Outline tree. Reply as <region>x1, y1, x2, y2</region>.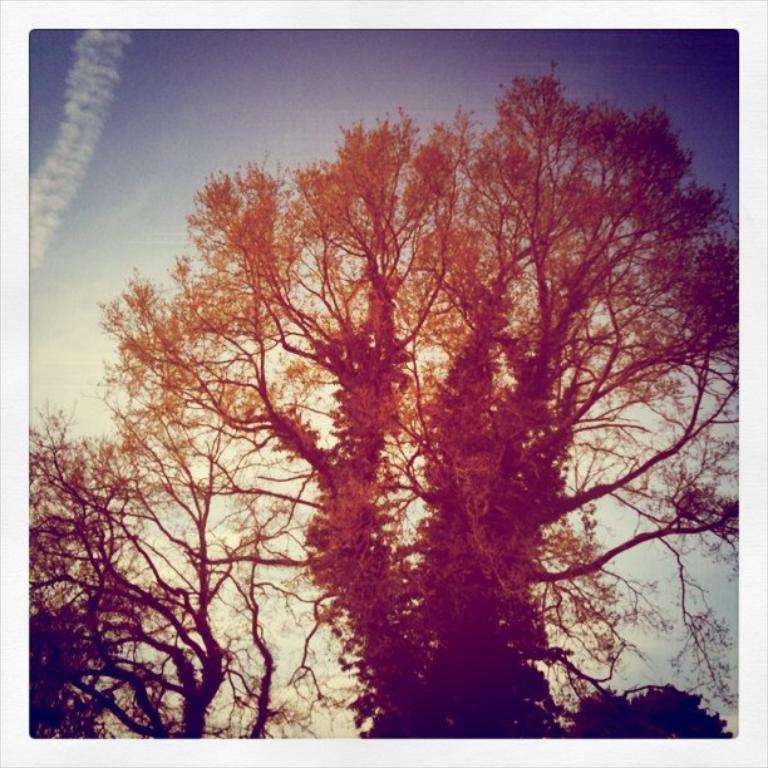
<region>28, 399, 325, 737</region>.
